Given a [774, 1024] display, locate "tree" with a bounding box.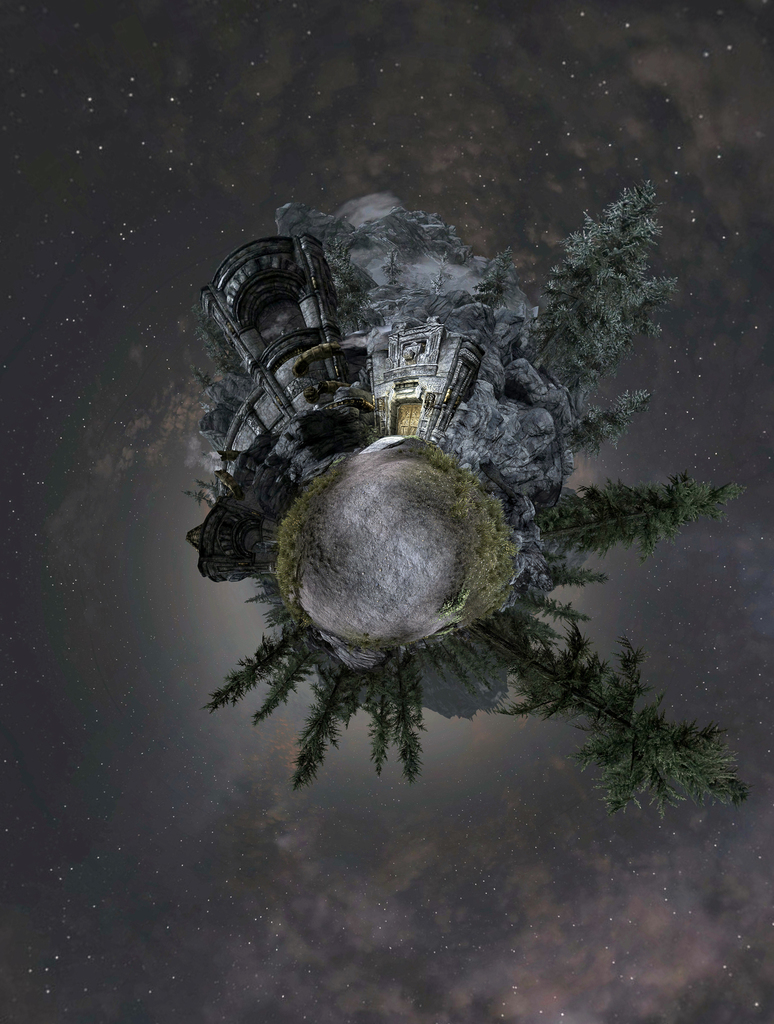
Located: (555, 276, 682, 390).
